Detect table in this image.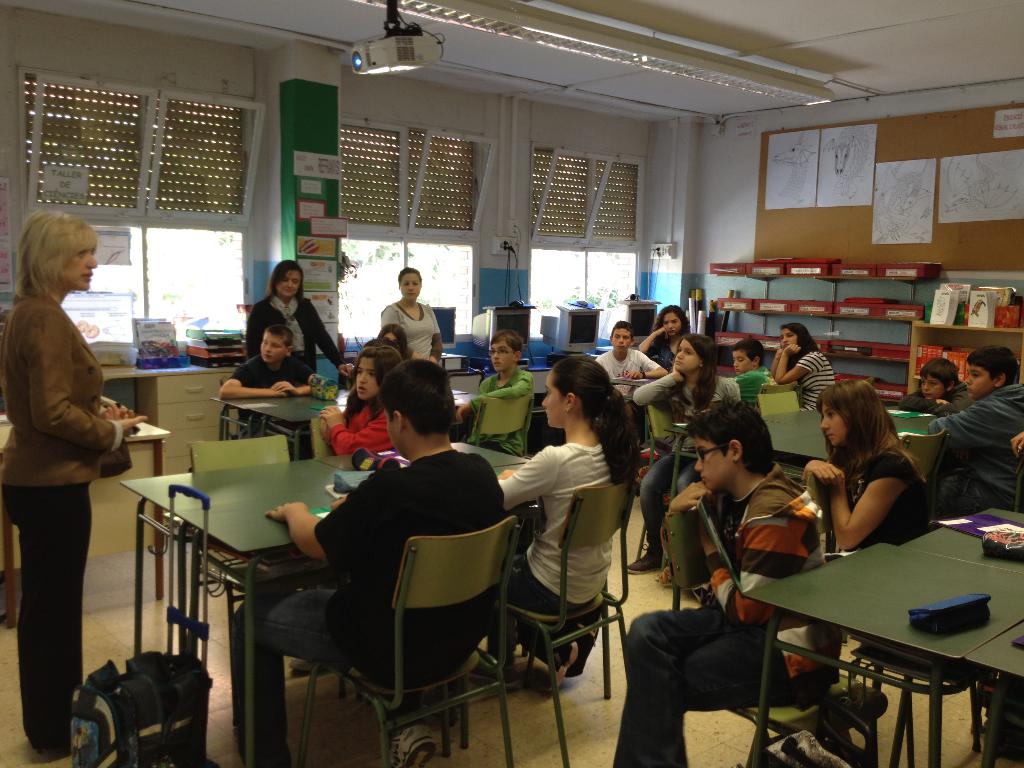
Detection: select_region(758, 406, 941, 463).
